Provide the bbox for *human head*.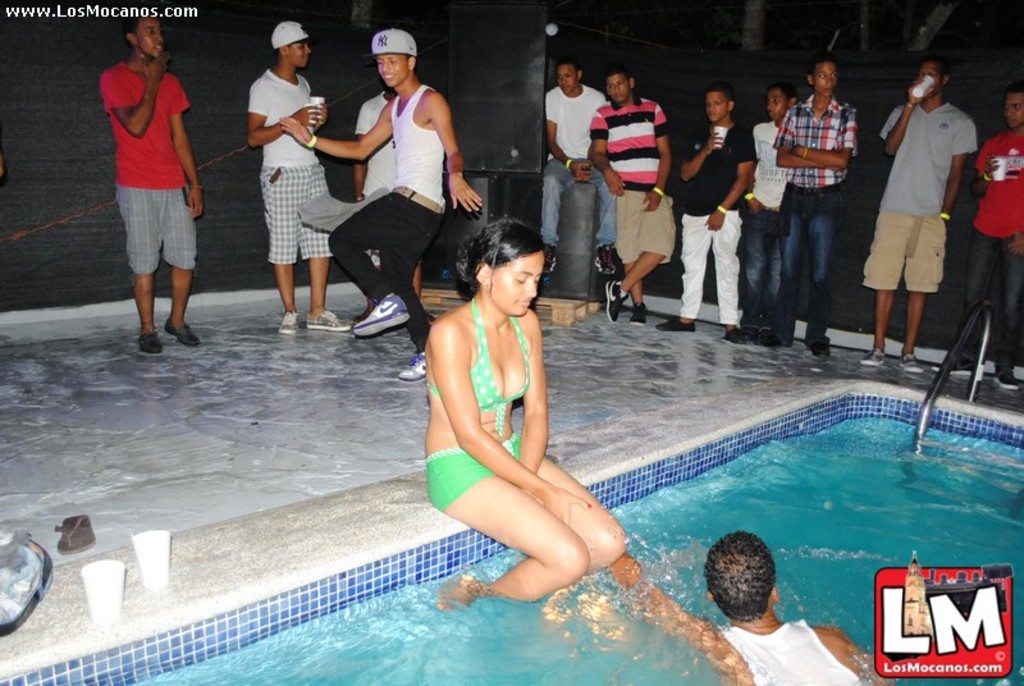
[1001,88,1023,129].
